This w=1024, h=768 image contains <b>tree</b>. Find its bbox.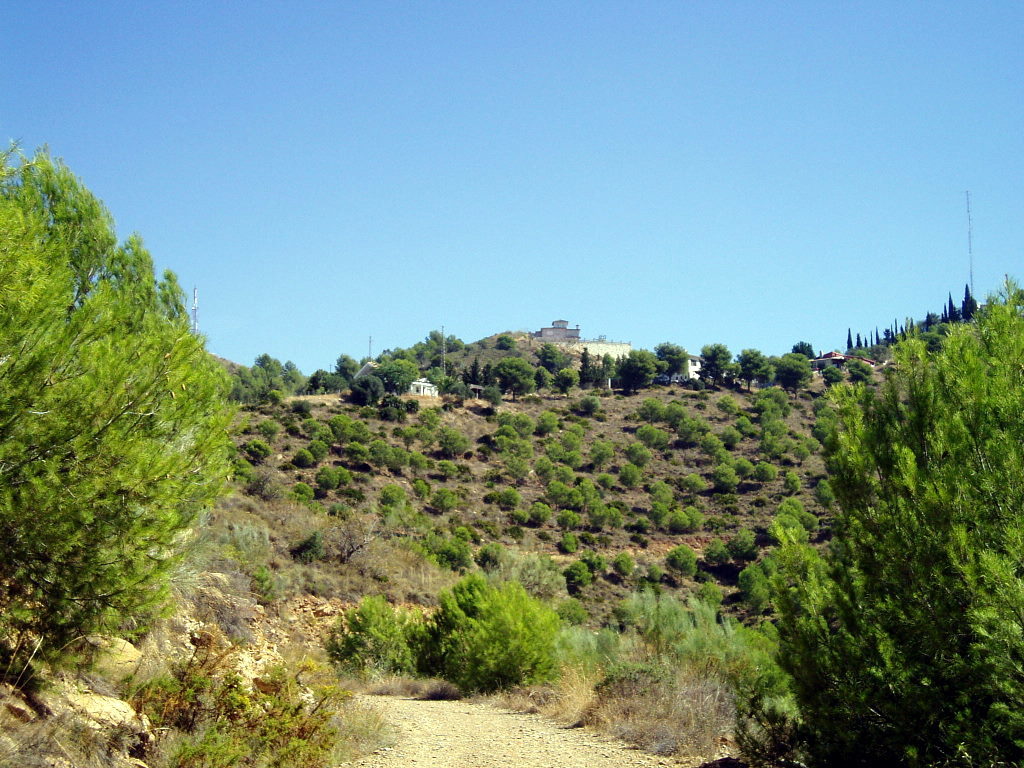
(left=771, top=268, right=1023, bottom=766).
